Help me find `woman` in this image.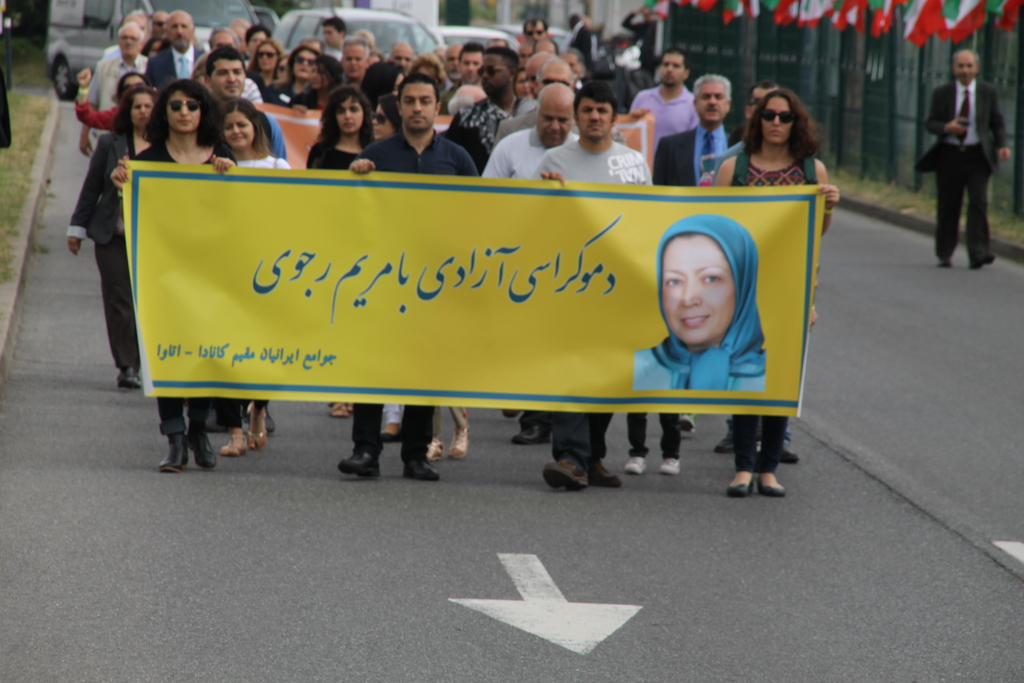
Found it: (306, 83, 369, 419).
